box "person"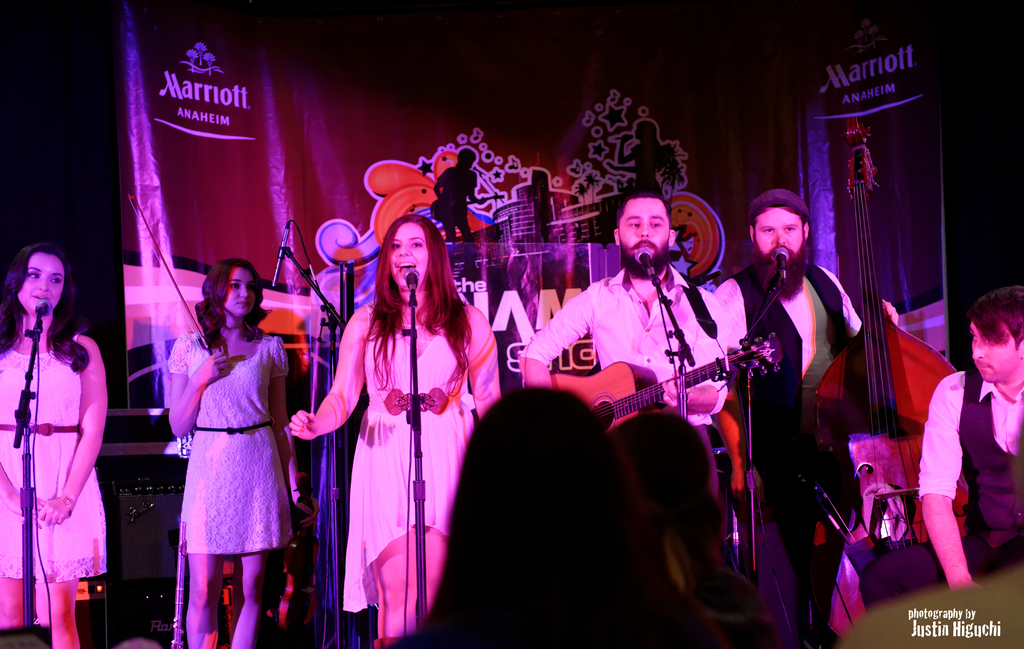
l=289, t=214, r=501, b=637
